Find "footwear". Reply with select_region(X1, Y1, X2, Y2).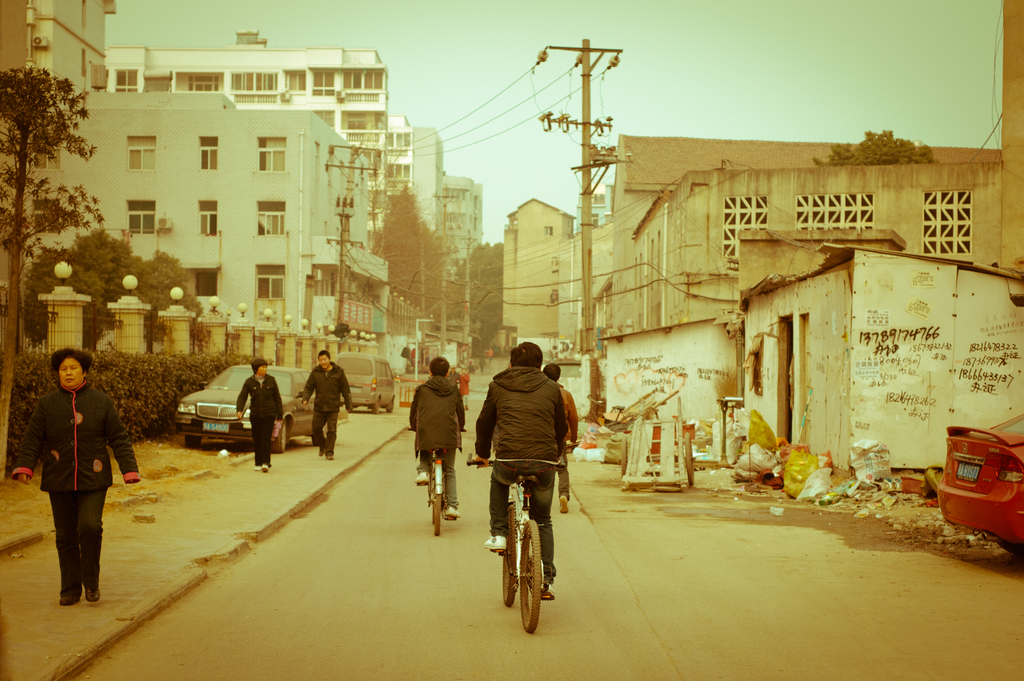
select_region(259, 461, 269, 473).
